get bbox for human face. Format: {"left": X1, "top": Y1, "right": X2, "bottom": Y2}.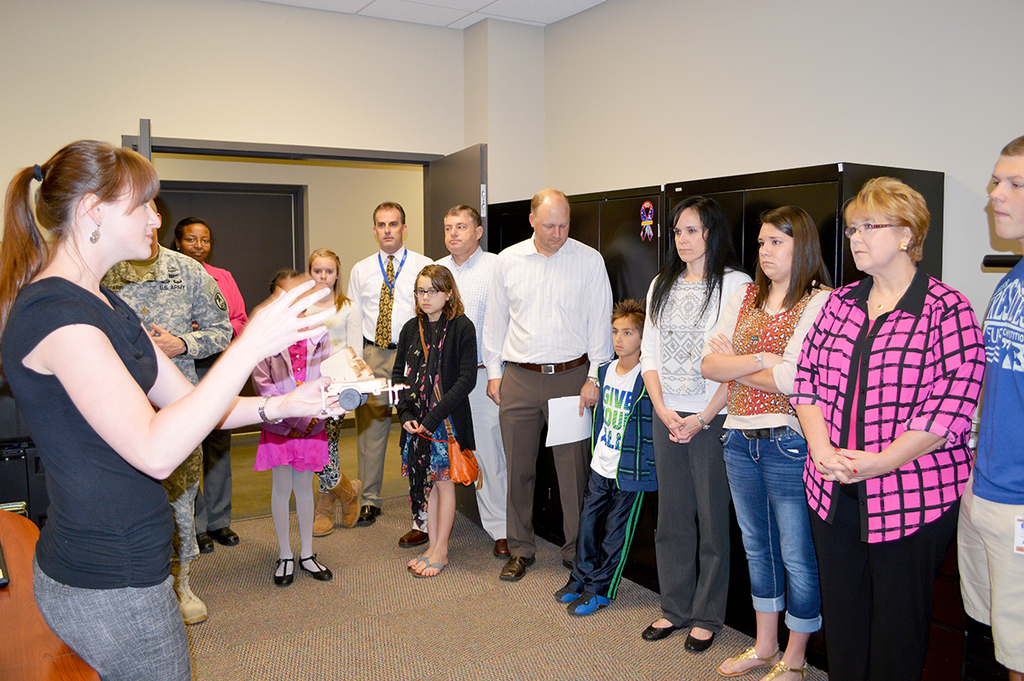
{"left": 412, "top": 272, "right": 448, "bottom": 322}.
